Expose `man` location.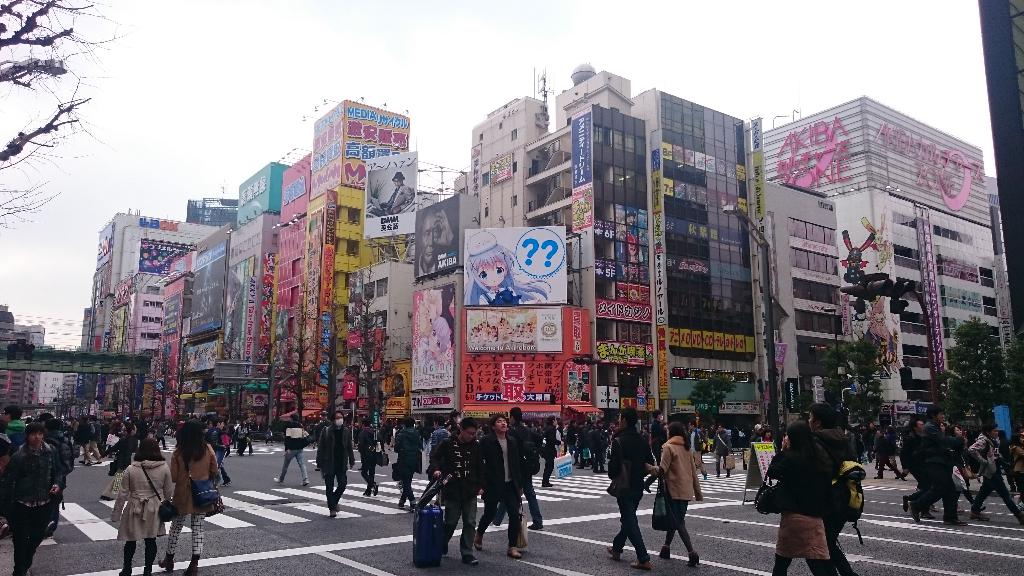
Exposed at (left=431, top=418, right=482, bottom=565).
